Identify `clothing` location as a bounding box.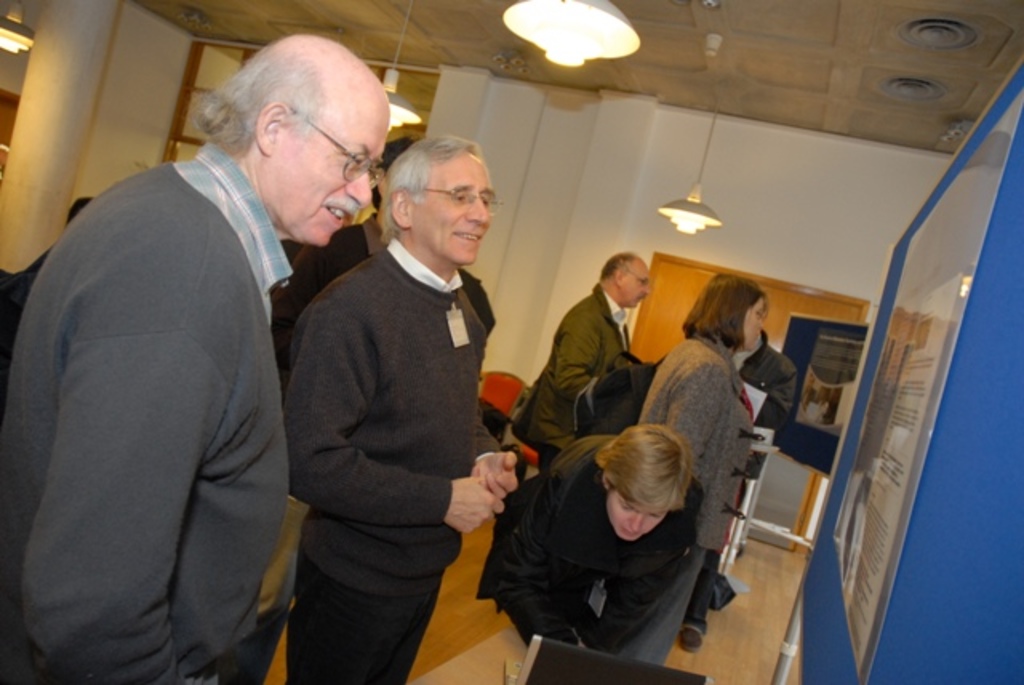
<bbox>270, 218, 501, 389</bbox>.
